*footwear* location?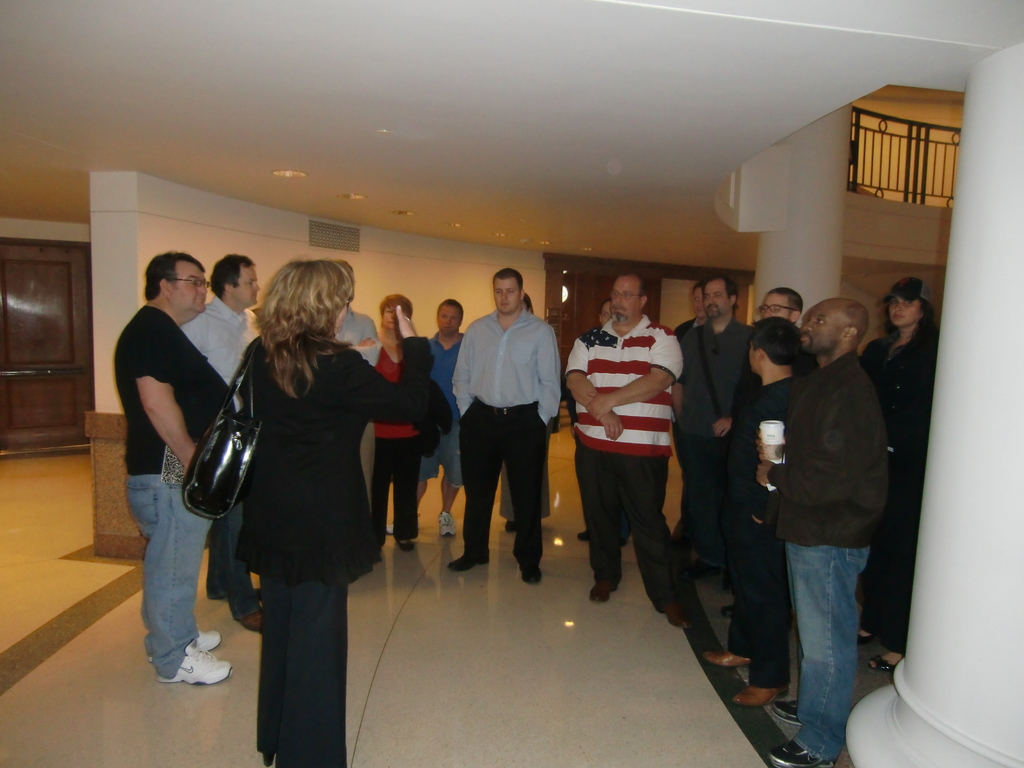
<box>592,582,608,602</box>
